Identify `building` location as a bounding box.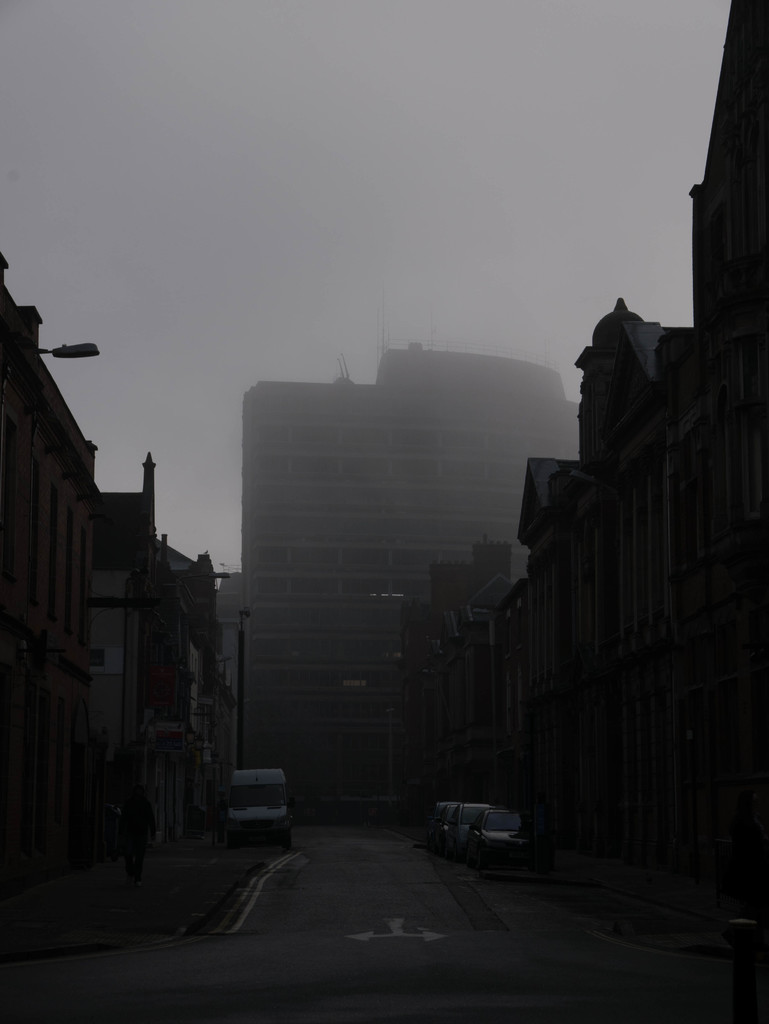
select_region(0, 248, 240, 871).
